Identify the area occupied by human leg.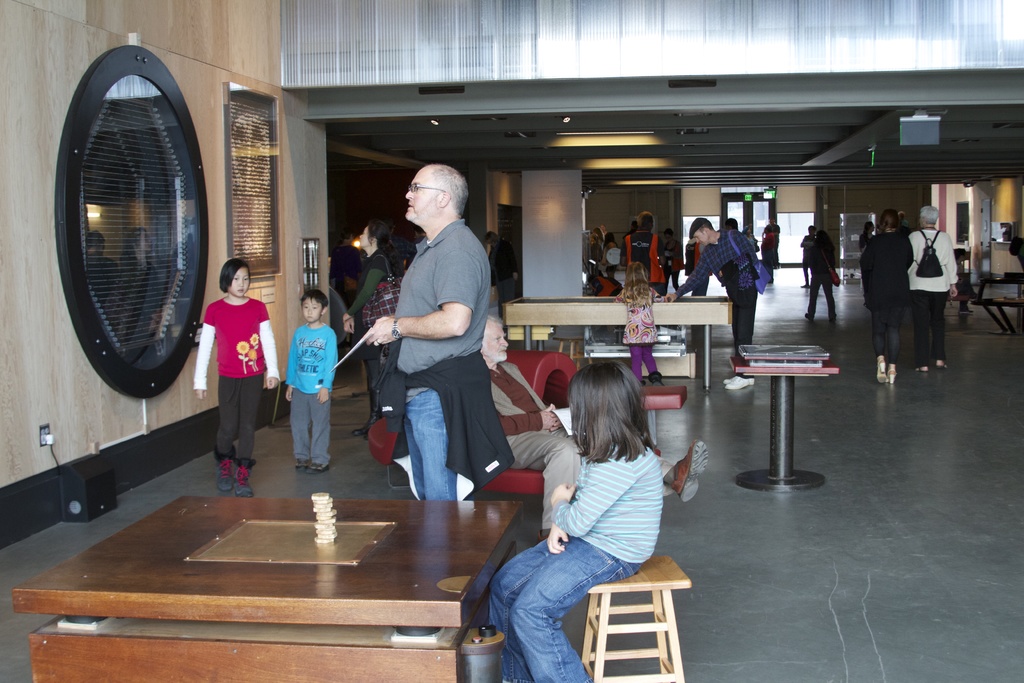
Area: (x1=490, y1=527, x2=576, y2=678).
